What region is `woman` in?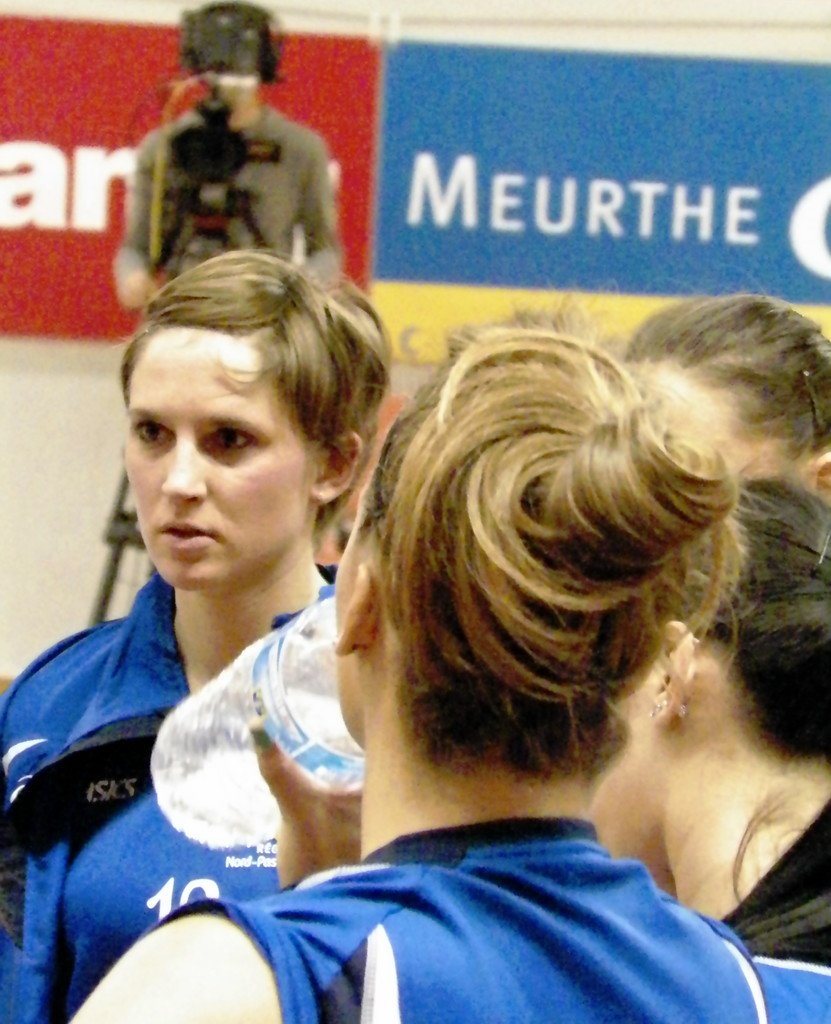
x1=594 y1=482 x2=830 y2=986.
